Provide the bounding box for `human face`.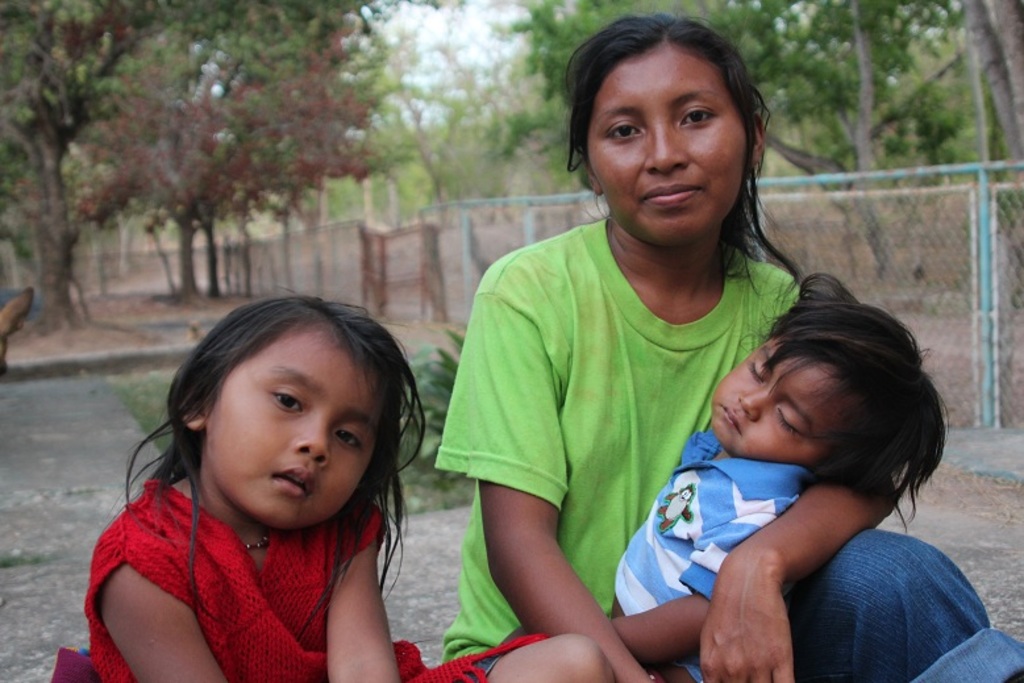
bbox(204, 321, 380, 525).
